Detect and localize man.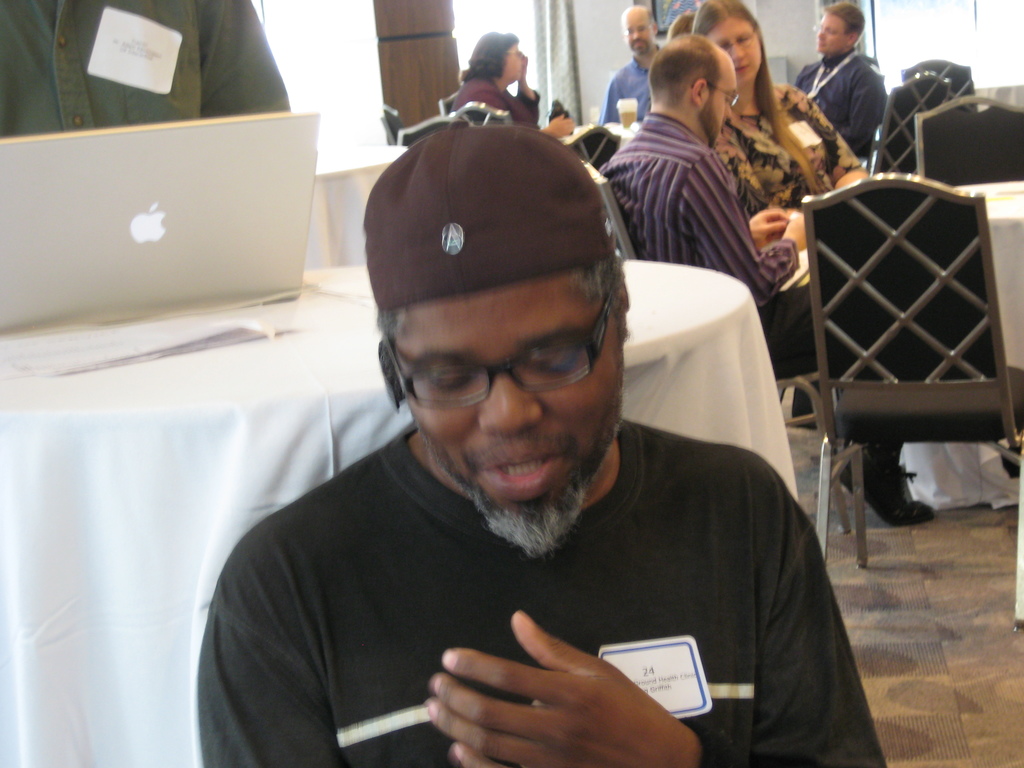
Localized at (x1=168, y1=137, x2=881, y2=762).
